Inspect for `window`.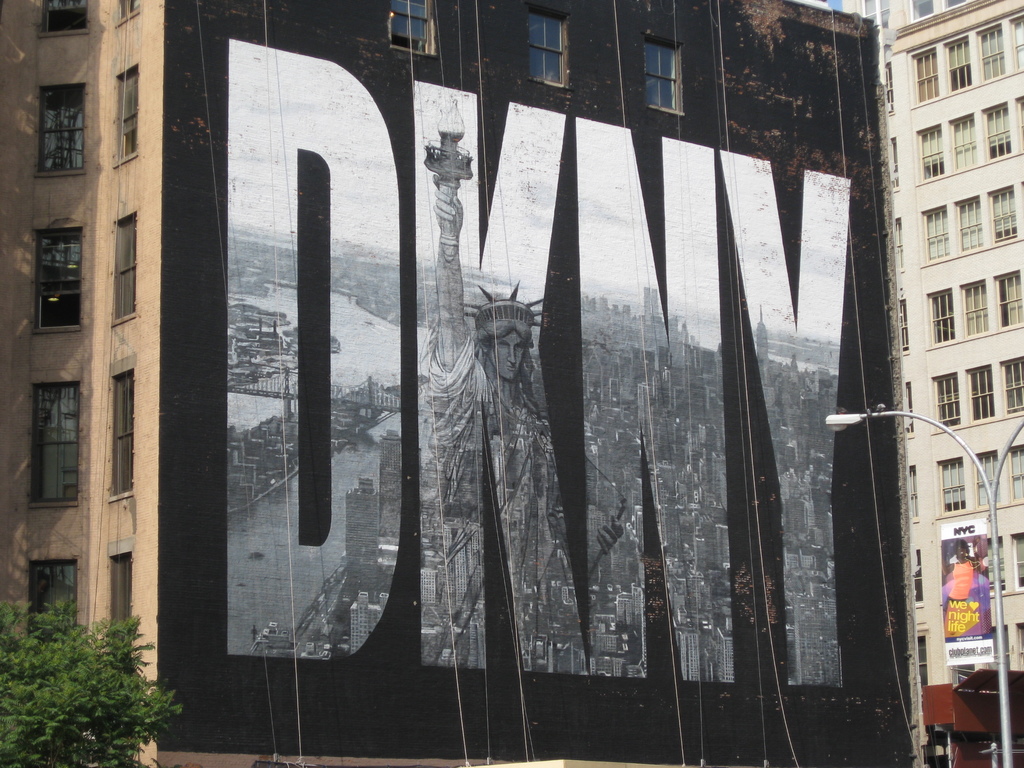
Inspection: x1=912, y1=547, x2=927, y2=607.
